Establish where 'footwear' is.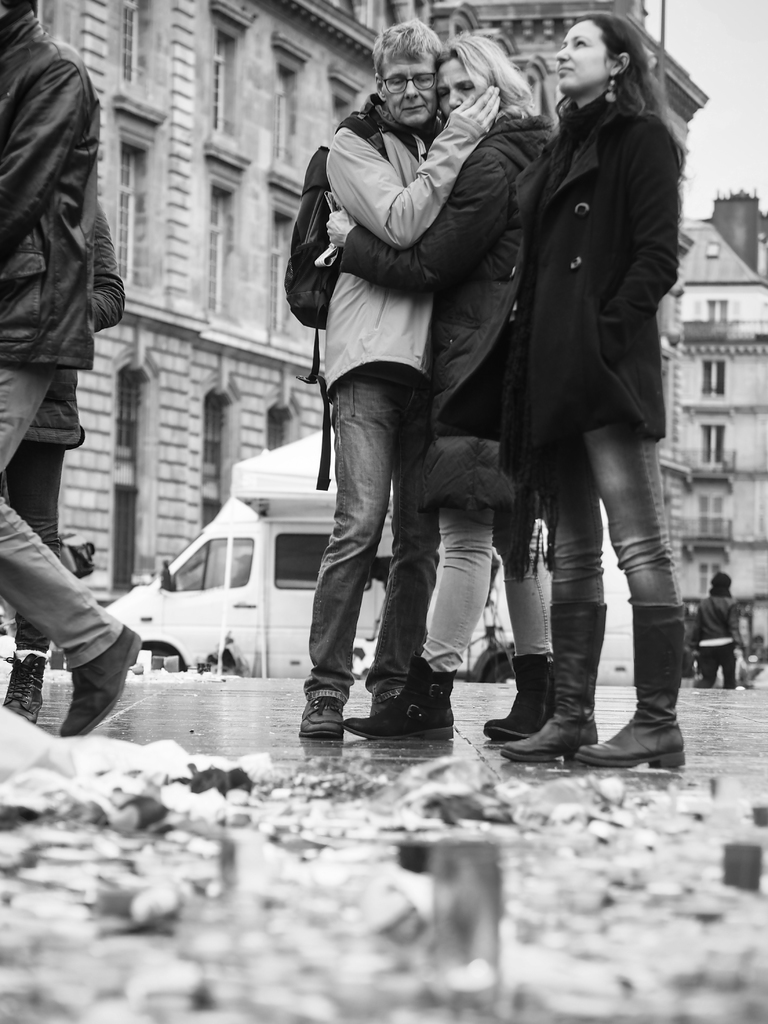
Established at region(506, 602, 595, 758).
